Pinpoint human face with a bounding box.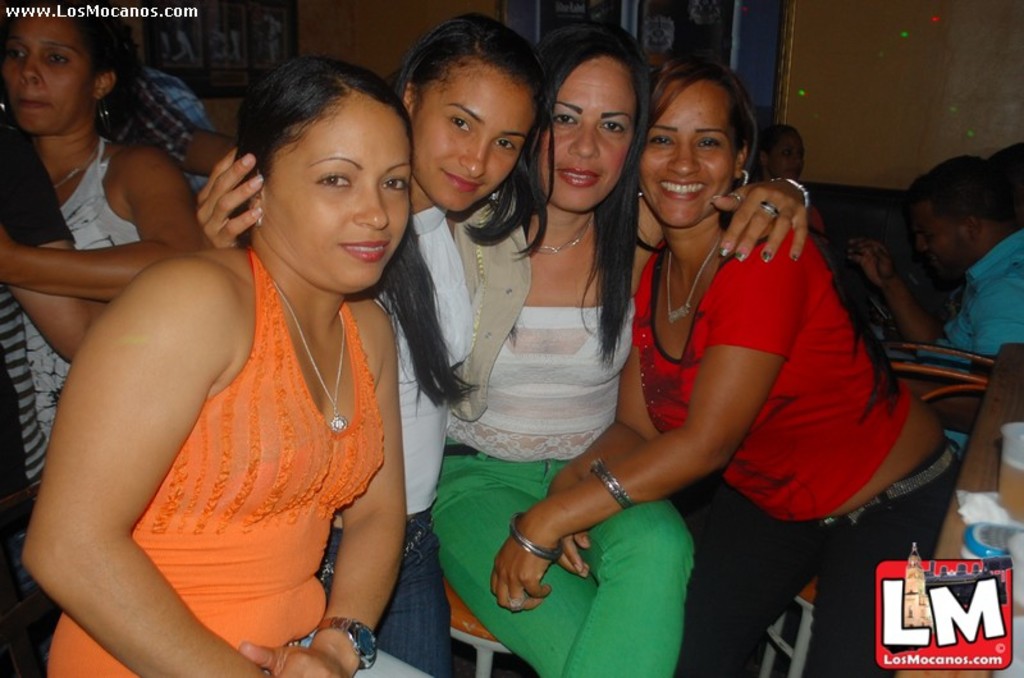
Rect(1, 12, 92, 134).
